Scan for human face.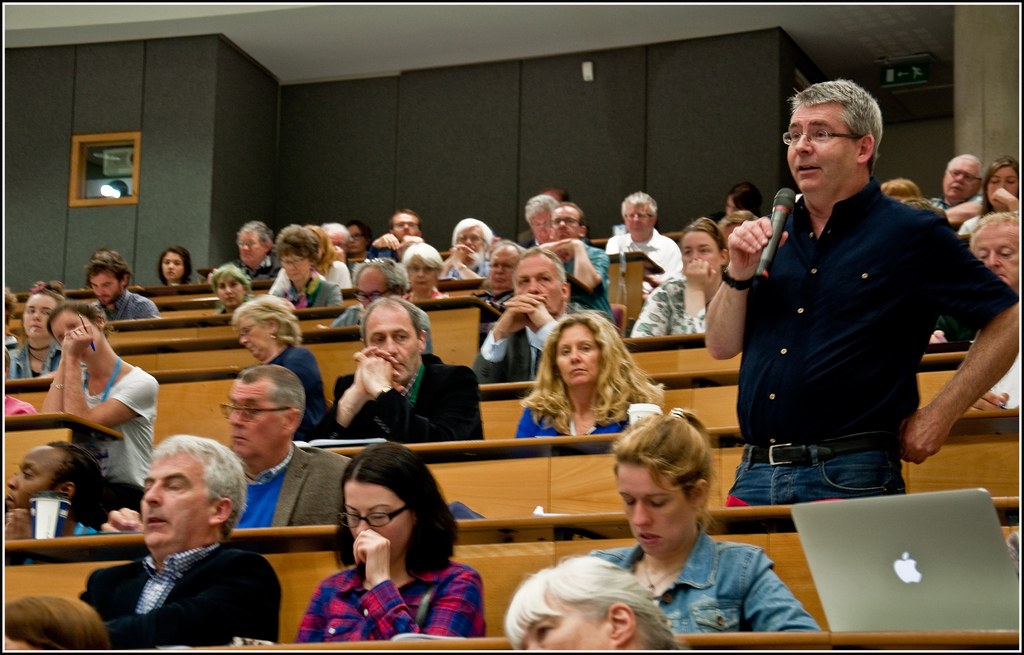
Scan result: (left=90, top=274, right=120, bottom=303).
